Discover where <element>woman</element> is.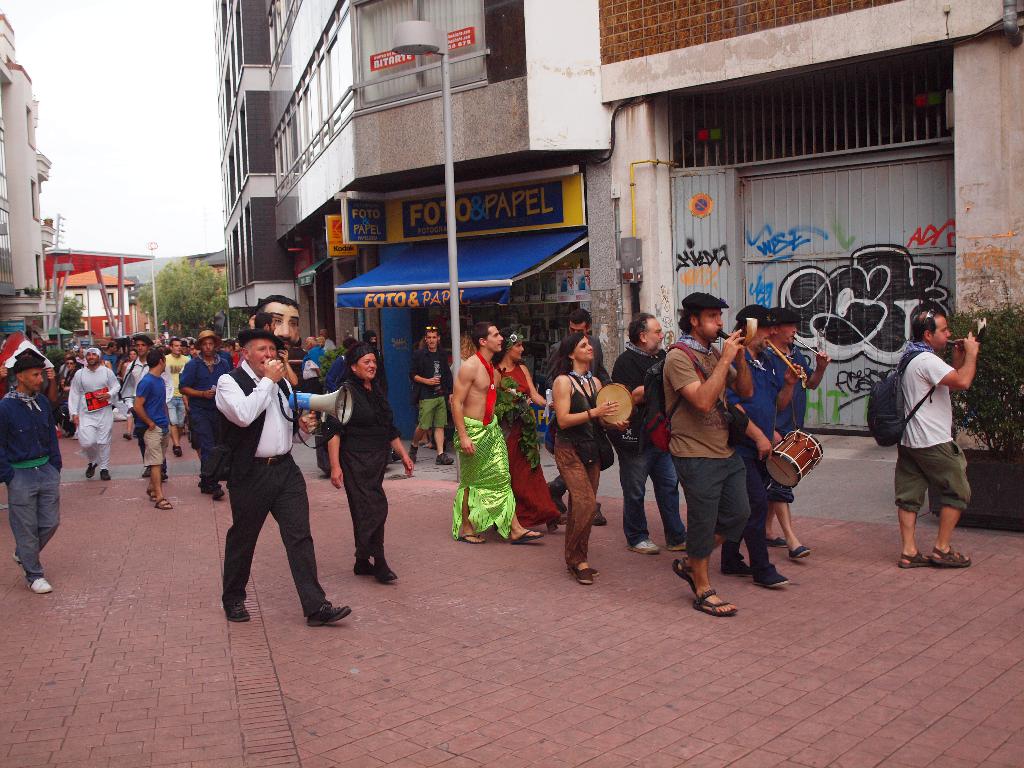
Discovered at <region>492, 326, 569, 529</region>.
